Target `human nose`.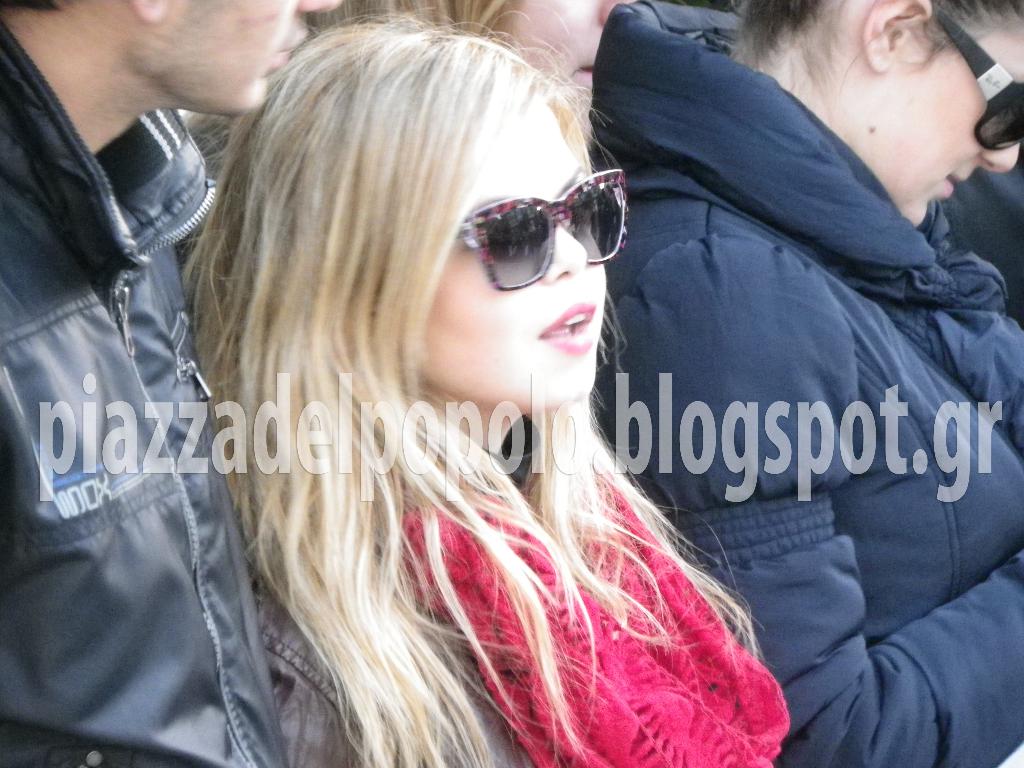
Target region: {"left": 541, "top": 226, "right": 588, "bottom": 279}.
